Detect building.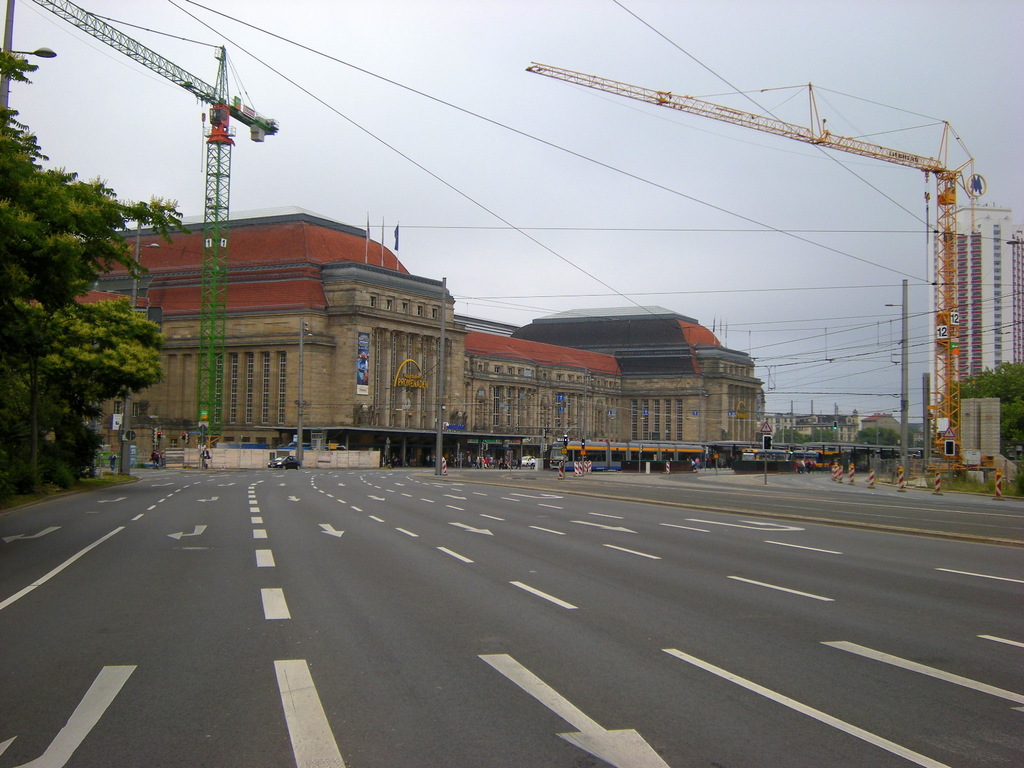
Detected at BBox(511, 306, 765, 441).
